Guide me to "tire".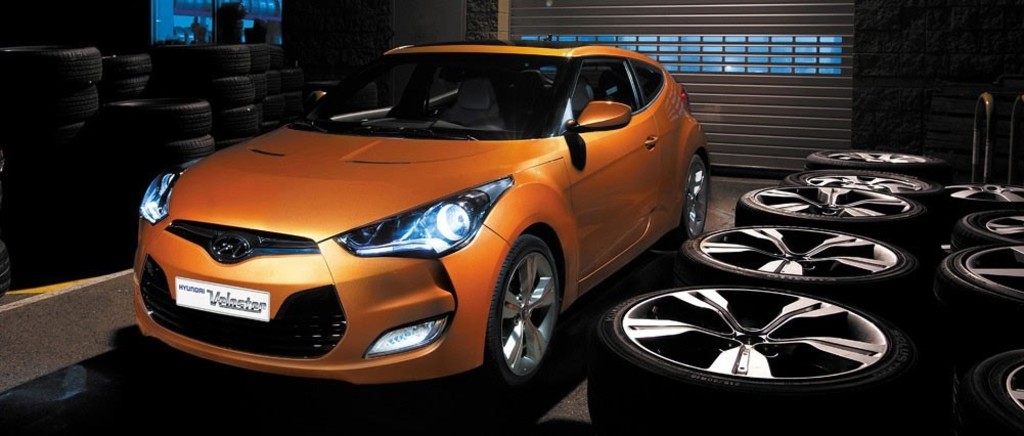
Guidance: [952,207,1023,248].
